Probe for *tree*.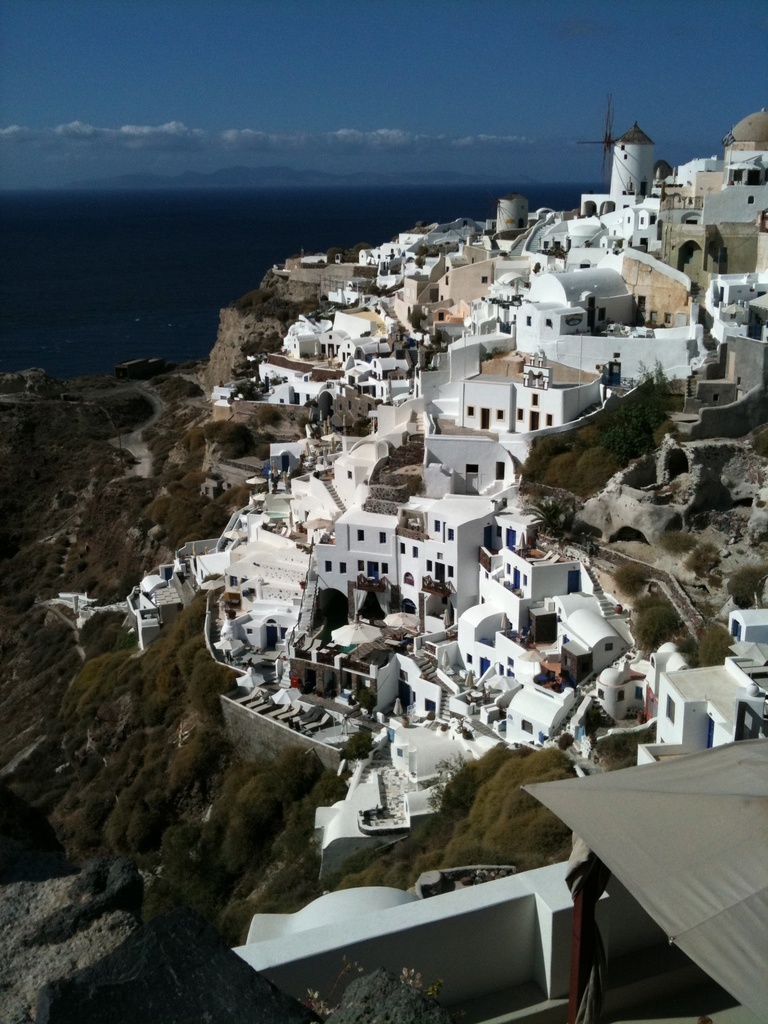
Probe result: [left=431, top=742, right=584, bottom=876].
